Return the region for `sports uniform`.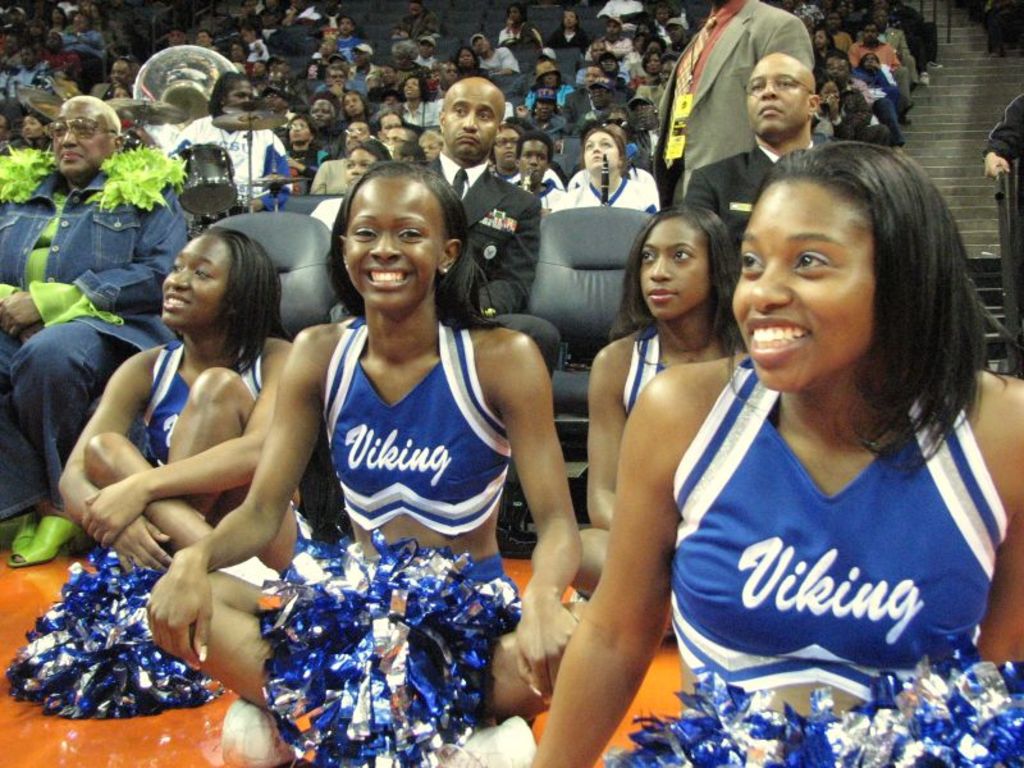
x1=865, y1=88, x2=909, y2=148.
